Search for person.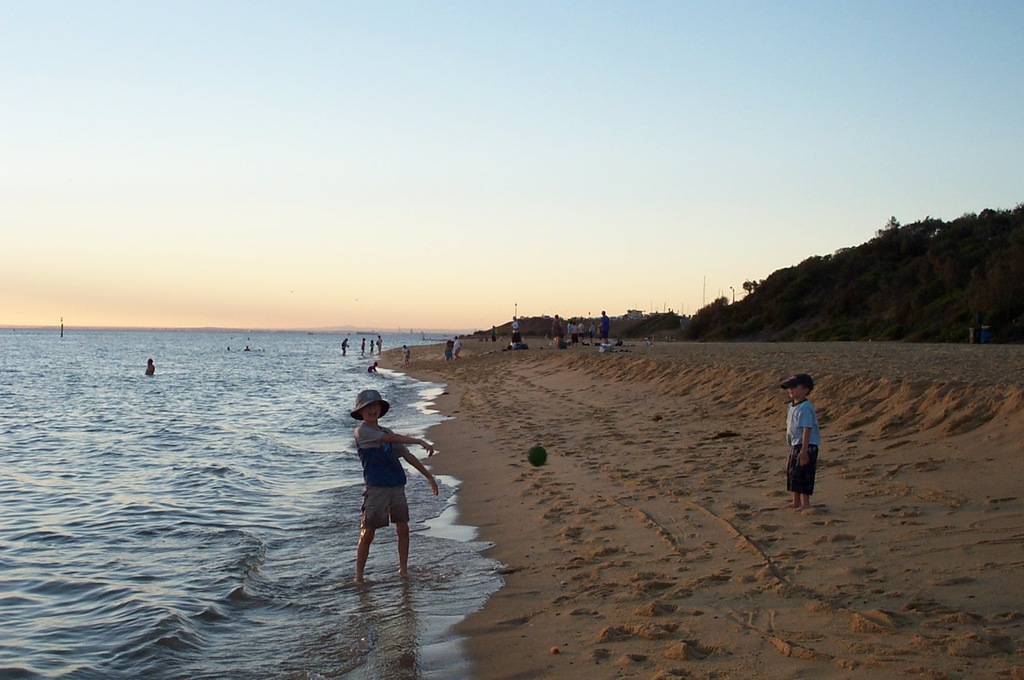
Found at l=345, t=390, r=435, b=591.
